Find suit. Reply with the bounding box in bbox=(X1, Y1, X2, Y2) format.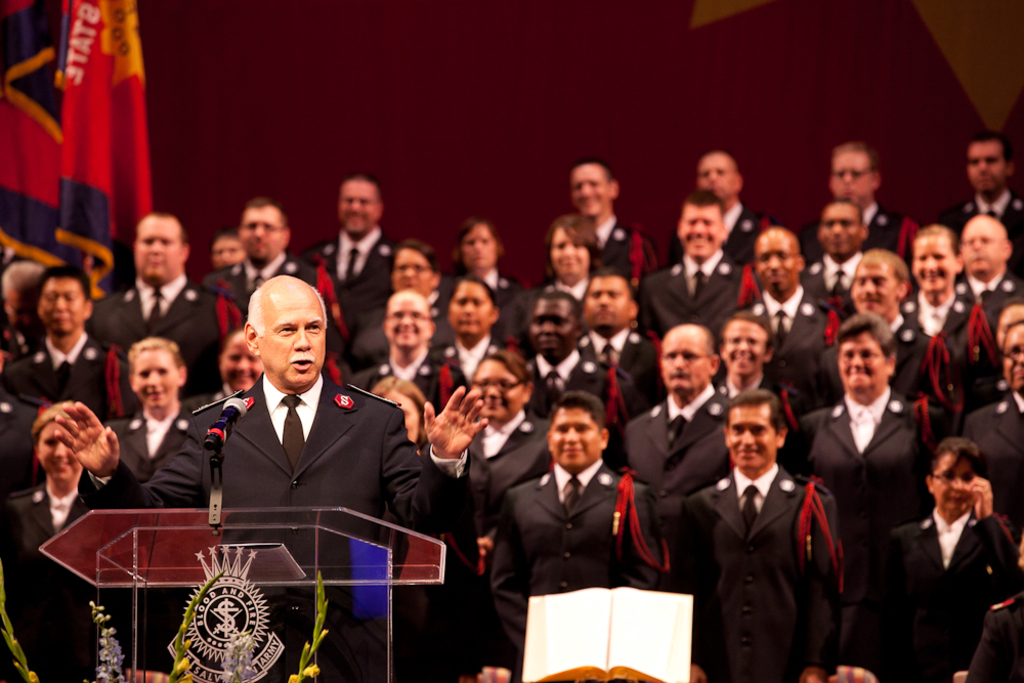
bbox=(668, 202, 788, 274).
